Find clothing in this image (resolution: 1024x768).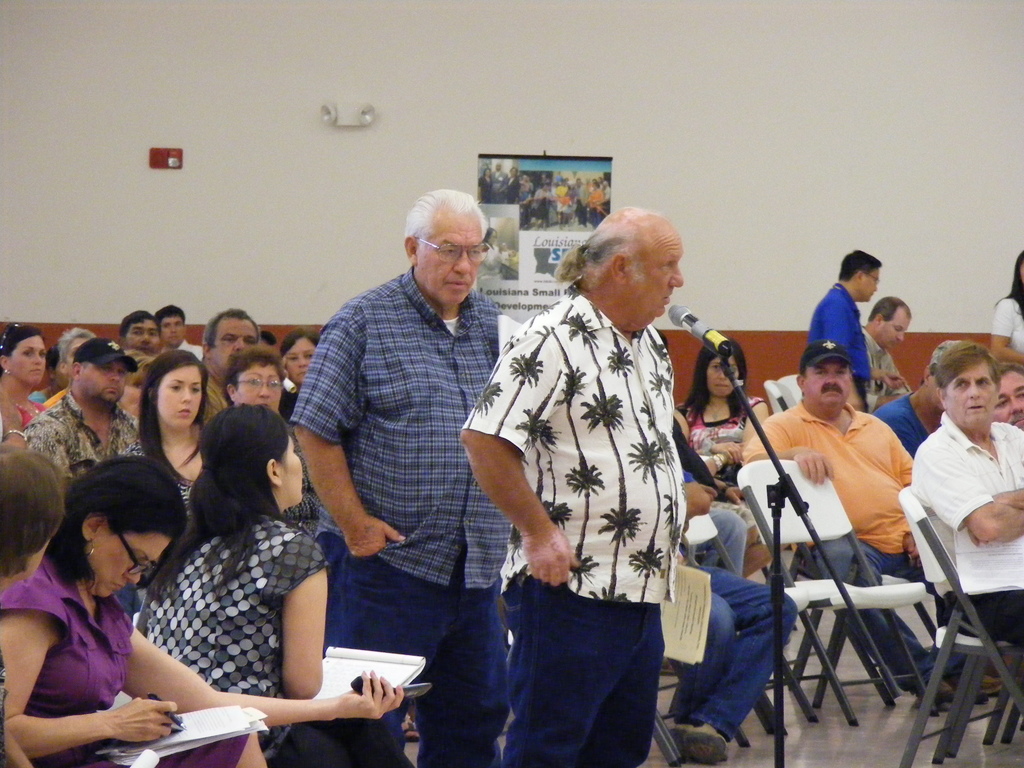
(x1=301, y1=264, x2=511, y2=760).
